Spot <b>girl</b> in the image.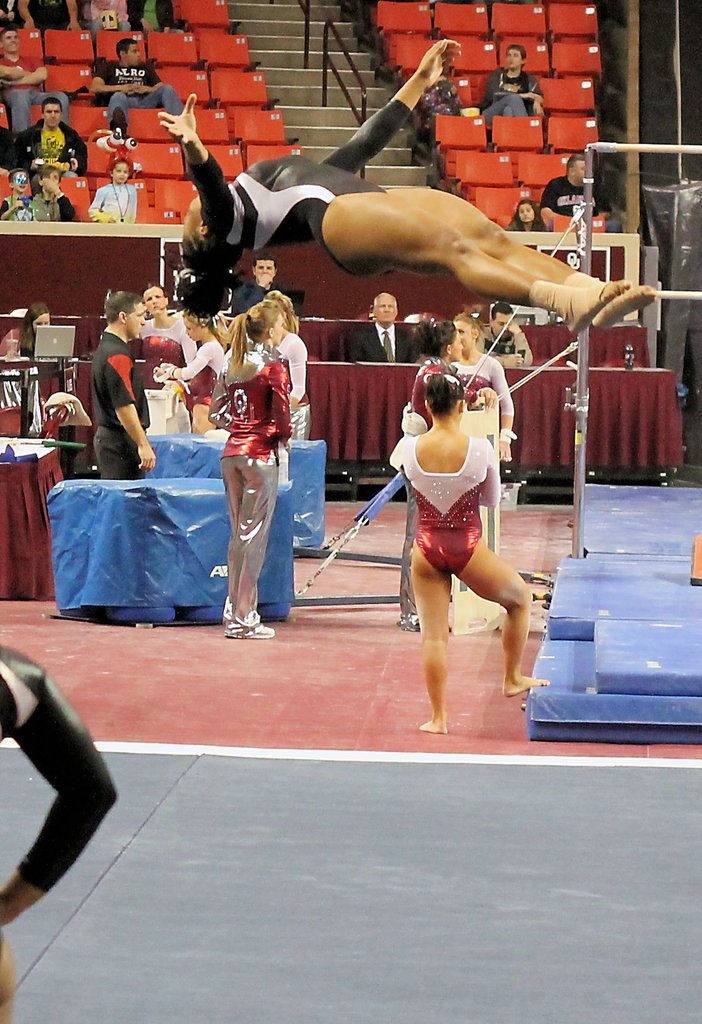
<b>girl</b> found at 88:162:137:225.
